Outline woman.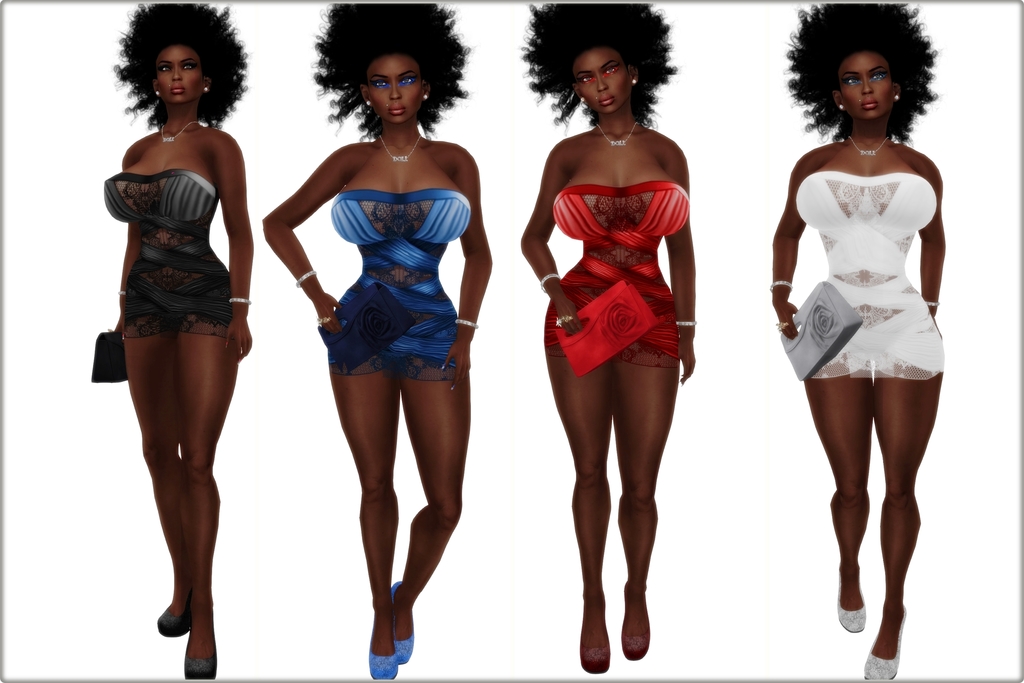
Outline: box(257, 1, 493, 679).
